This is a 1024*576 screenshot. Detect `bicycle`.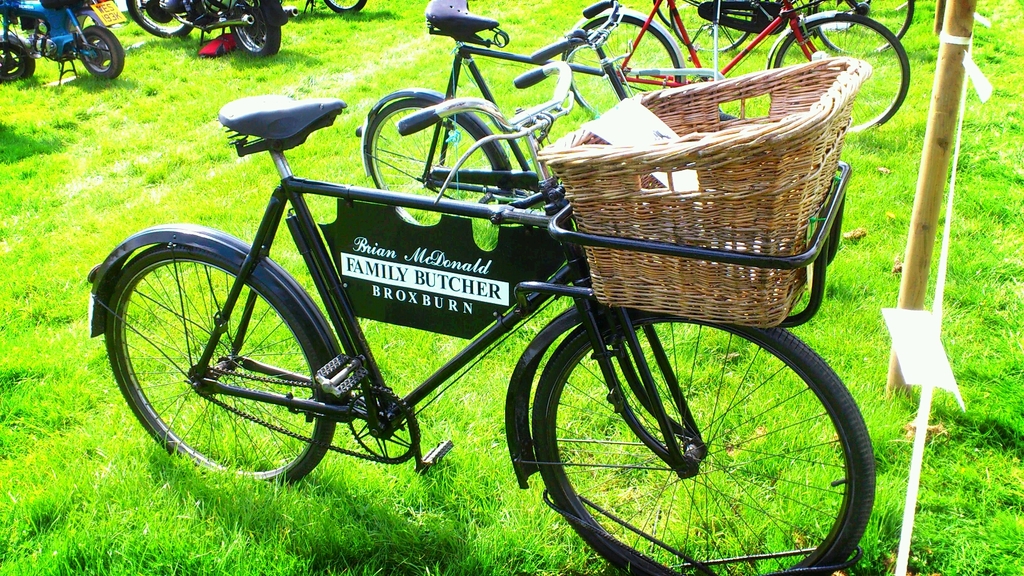
select_region(559, 0, 913, 134).
